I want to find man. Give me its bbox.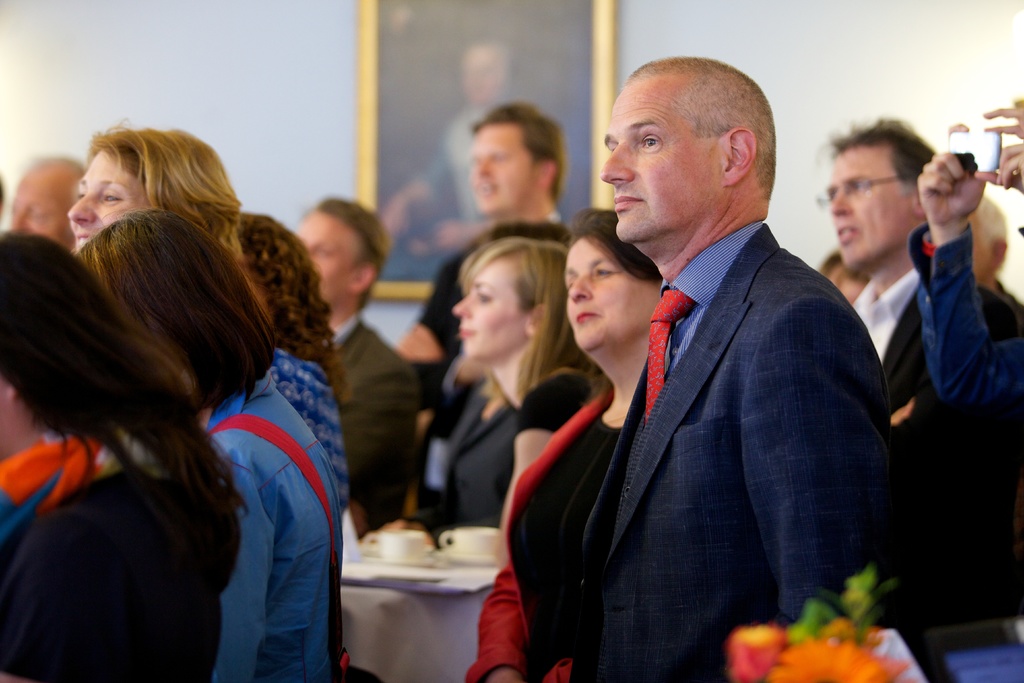
x1=908, y1=94, x2=1023, y2=434.
